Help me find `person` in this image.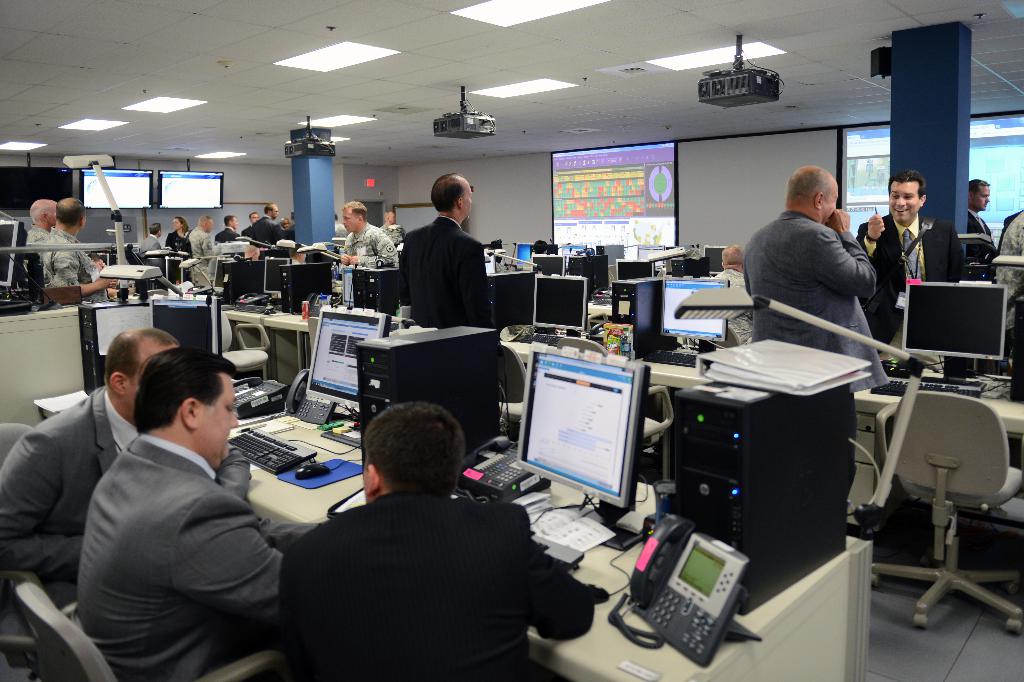
Found it: bbox=[716, 246, 753, 353].
